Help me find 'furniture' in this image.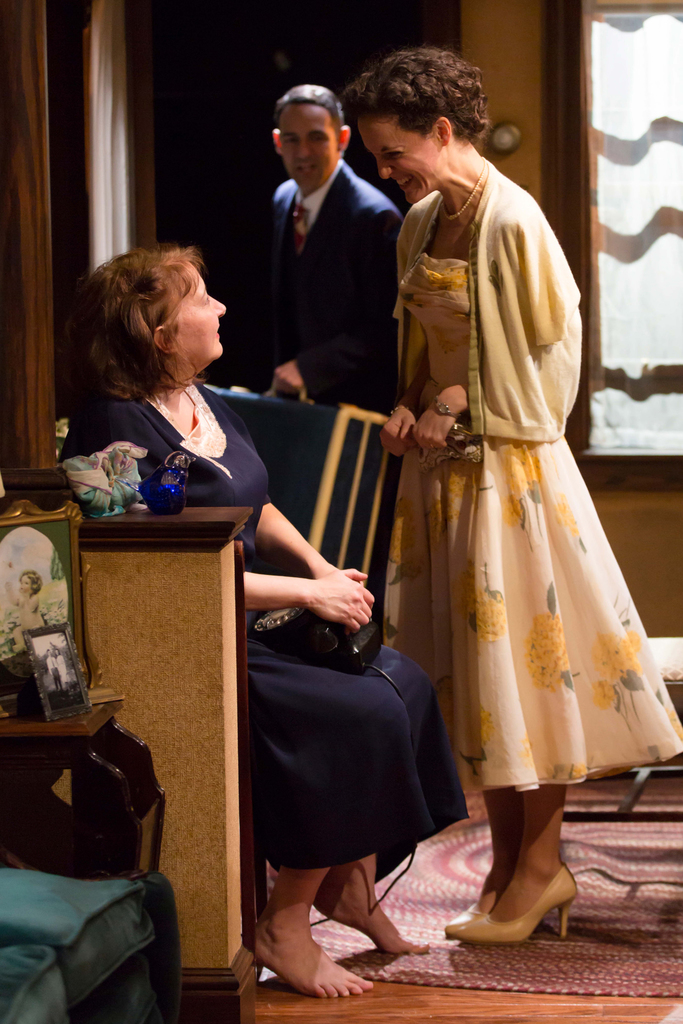
Found it: region(299, 410, 388, 585).
